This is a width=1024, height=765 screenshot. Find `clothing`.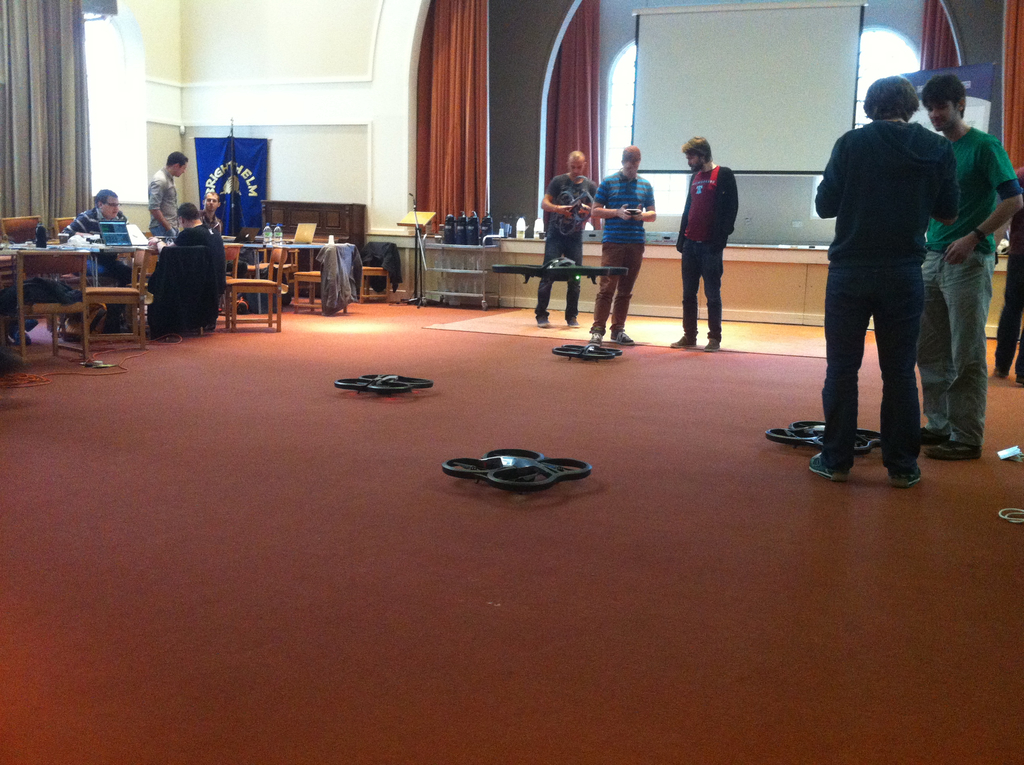
Bounding box: l=583, t=166, r=747, b=332.
